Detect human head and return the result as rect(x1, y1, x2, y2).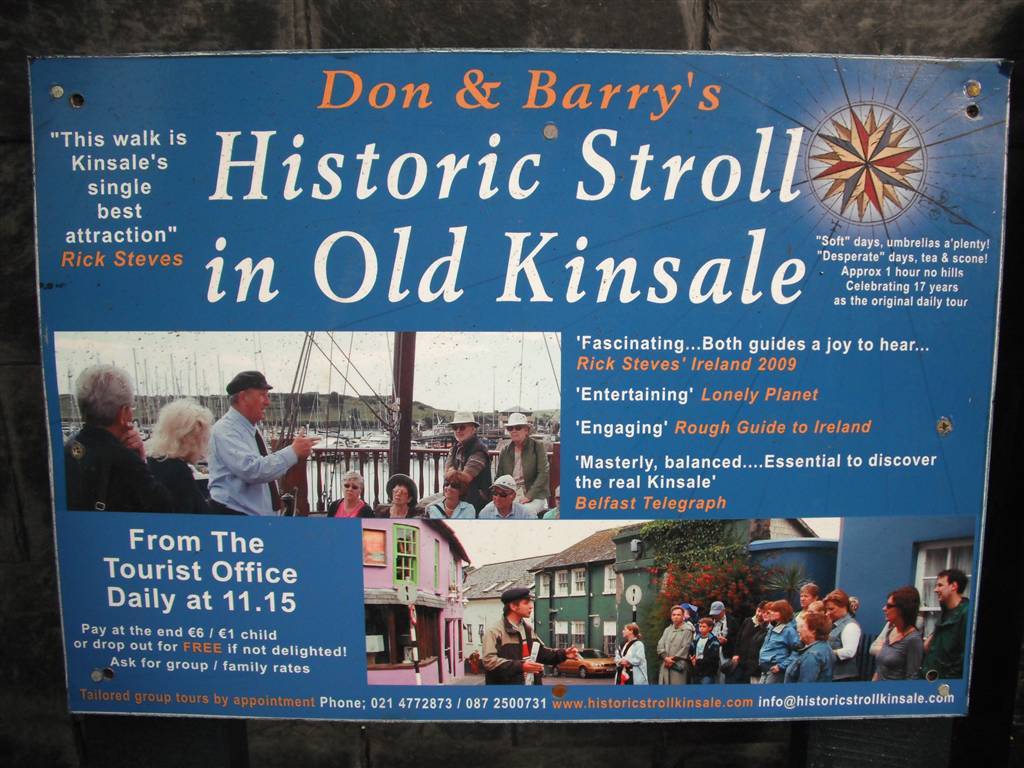
rect(797, 584, 820, 607).
